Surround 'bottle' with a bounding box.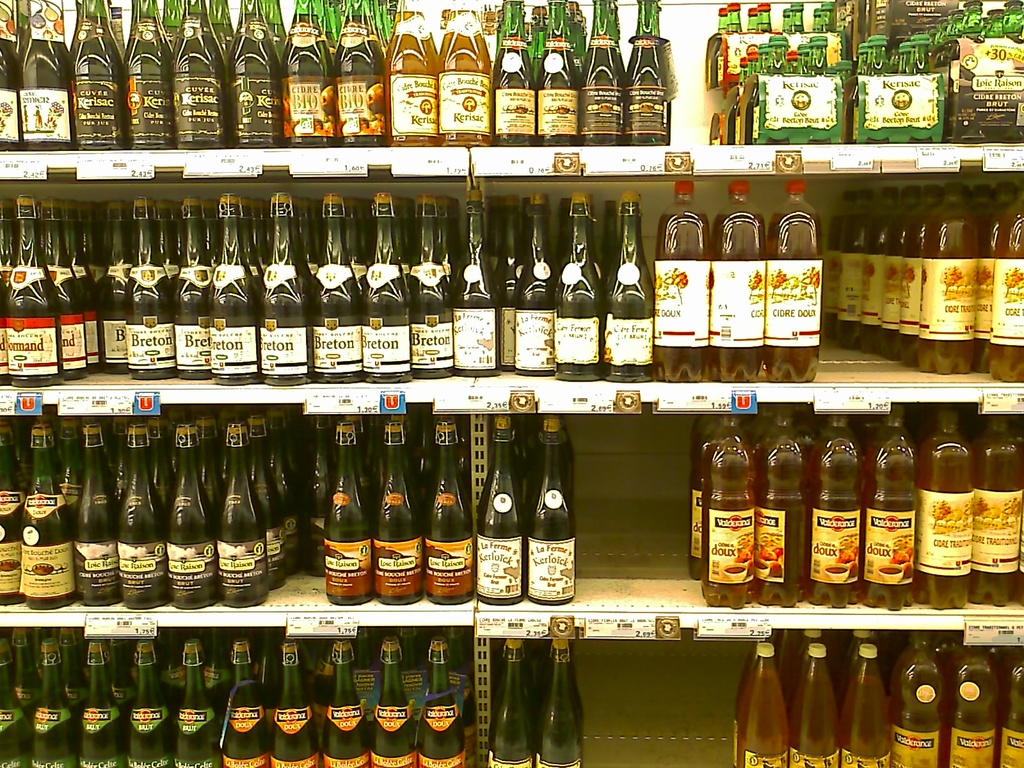
(x1=424, y1=422, x2=479, y2=609).
